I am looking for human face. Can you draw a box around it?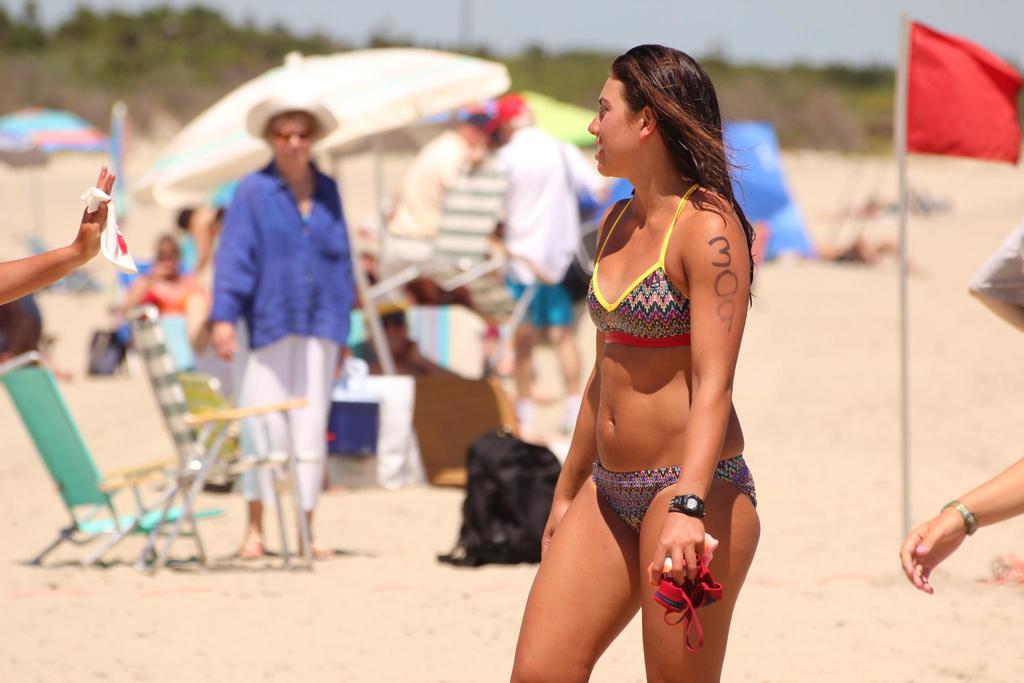
Sure, the bounding box is l=586, t=76, r=637, b=176.
